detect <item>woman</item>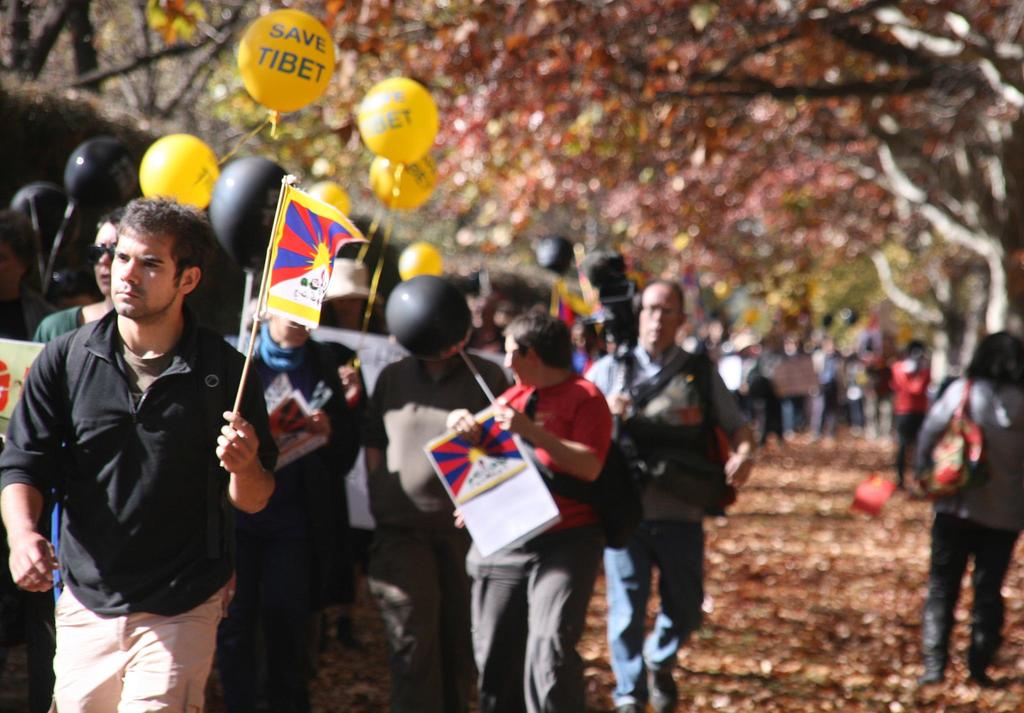
916 328 1023 684
